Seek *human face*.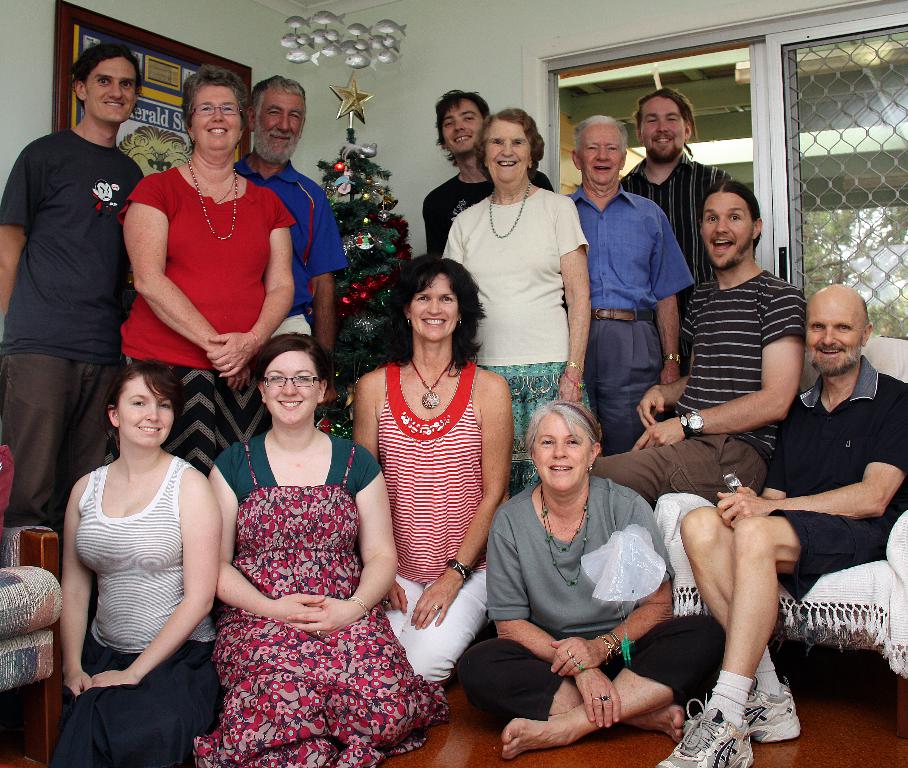
pyautogui.locateOnScreen(482, 119, 537, 180).
